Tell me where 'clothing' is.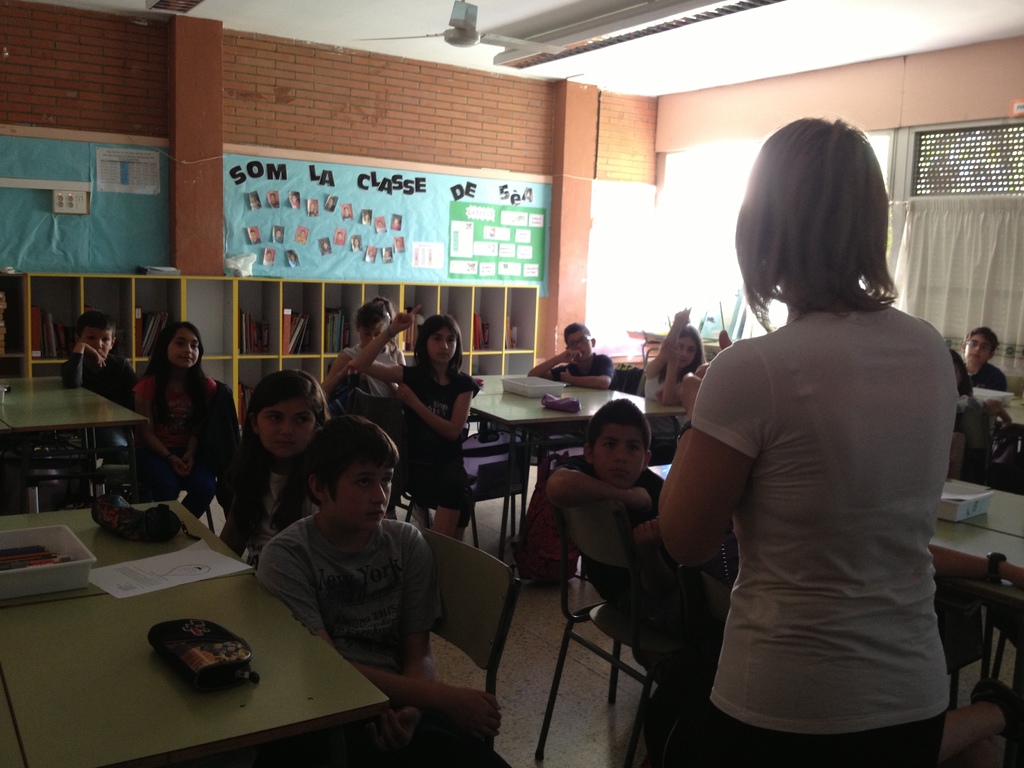
'clothing' is at 134 375 237 522.
